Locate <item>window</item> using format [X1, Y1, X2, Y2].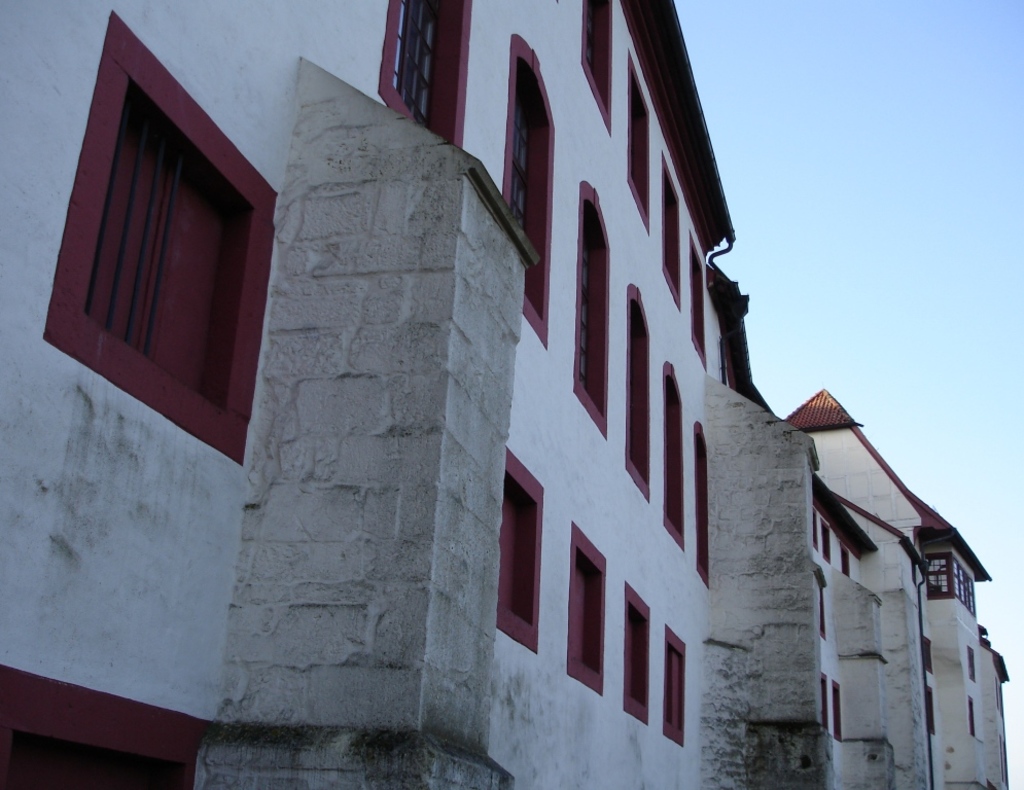
[626, 45, 651, 232].
